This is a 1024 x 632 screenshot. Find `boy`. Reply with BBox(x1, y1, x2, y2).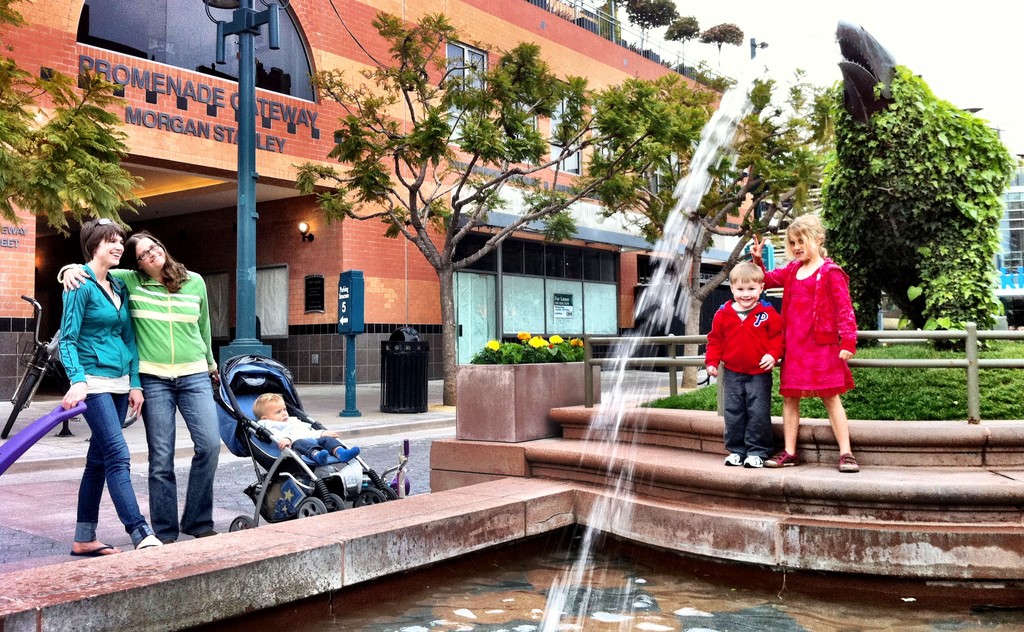
BBox(250, 391, 362, 466).
